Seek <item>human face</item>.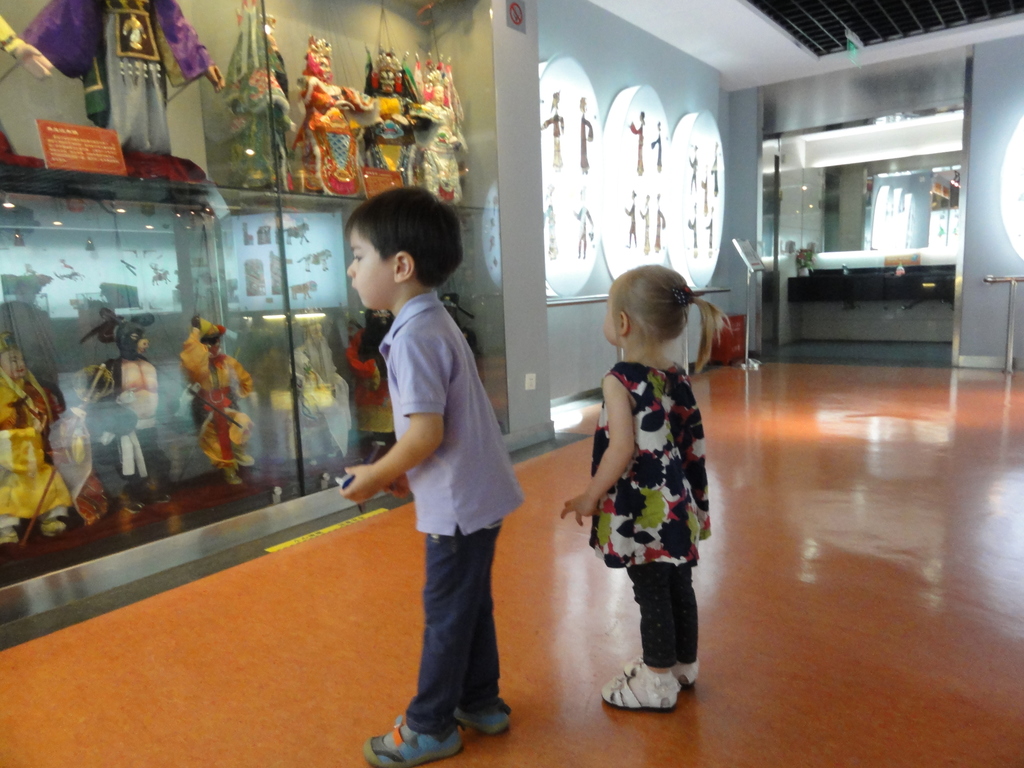
pyautogui.locateOnScreen(344, 227, 396, 310).
